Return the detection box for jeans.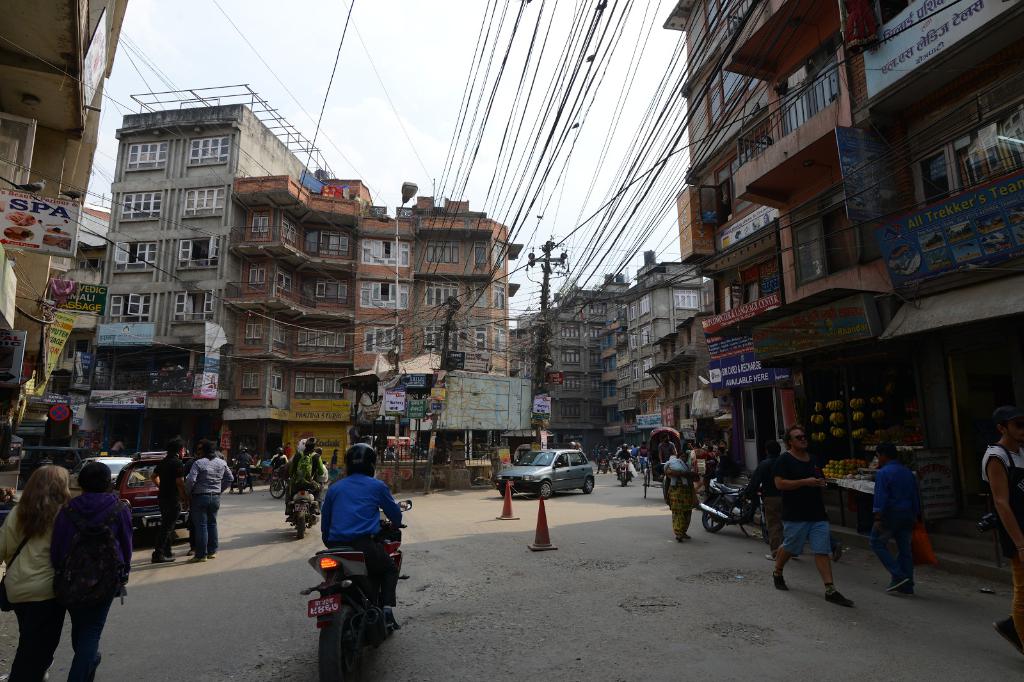
x1=163 y1=505 x2=183 y2=556.
